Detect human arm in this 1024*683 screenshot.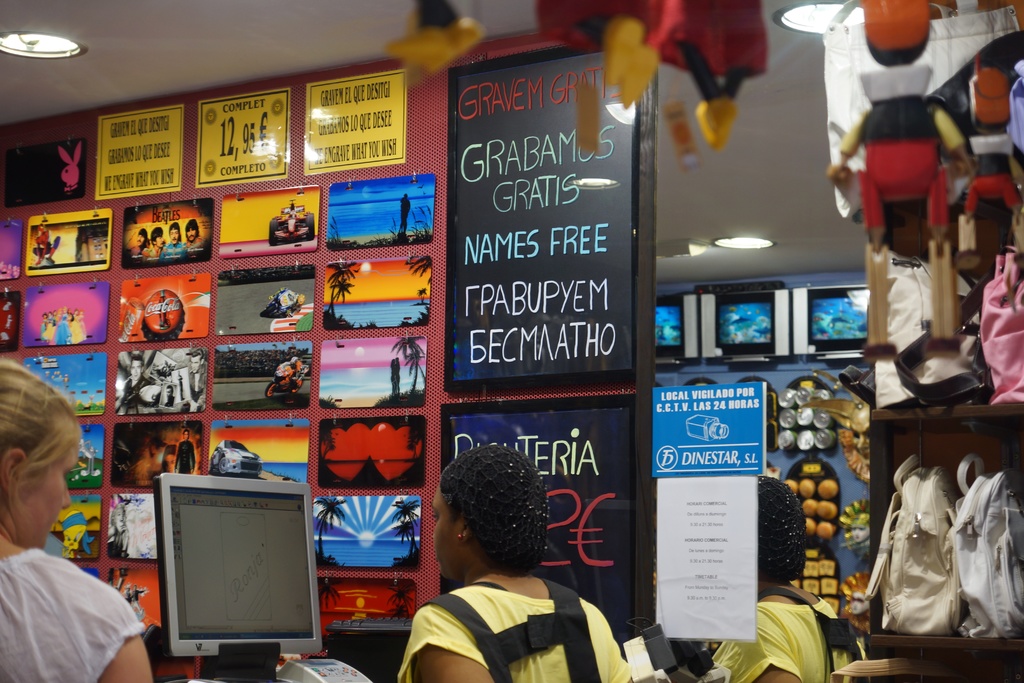
Detection: [730,602,806,682].
